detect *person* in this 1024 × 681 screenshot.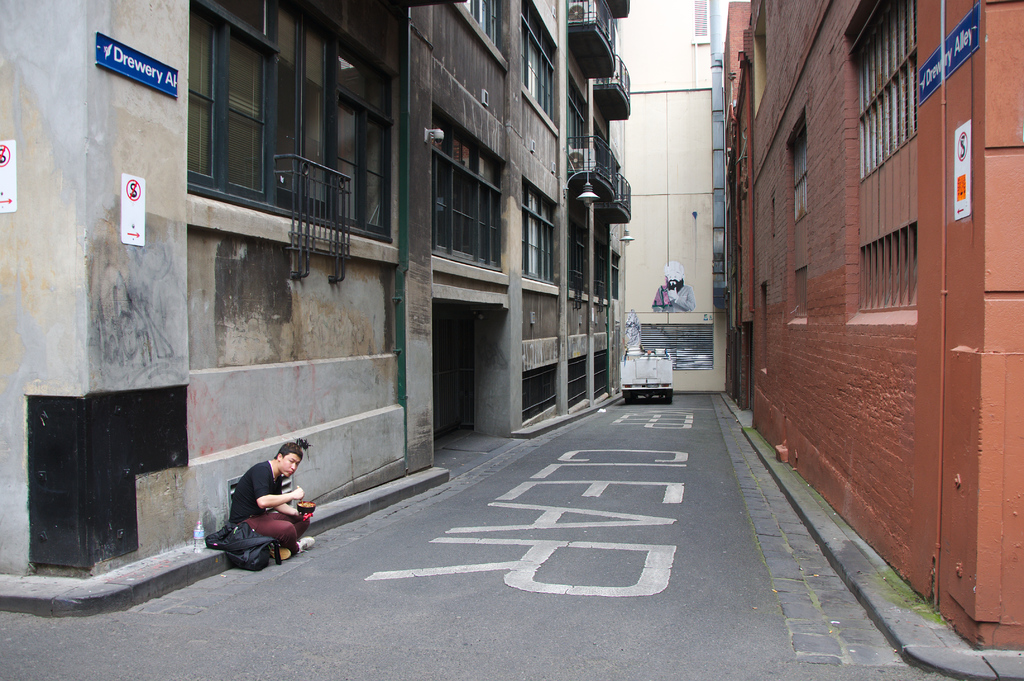
Detection: bbox(234, 444, 323, 569).
